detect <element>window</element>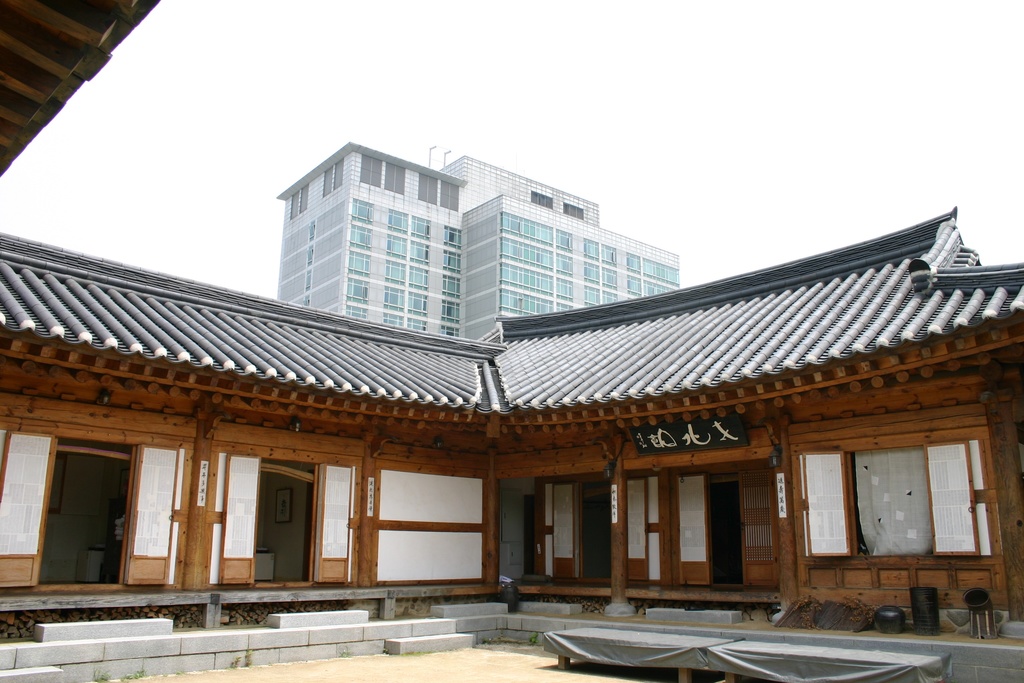
601, 289, 620, 306
